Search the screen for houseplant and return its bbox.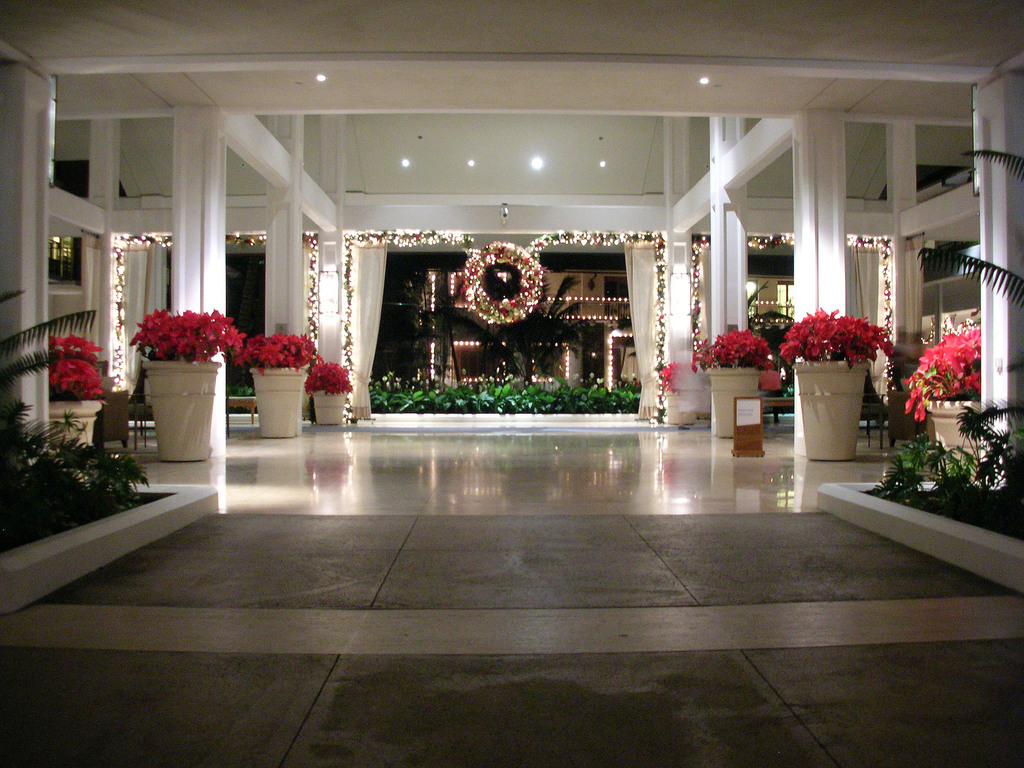
Found: 903,323,982,471.
